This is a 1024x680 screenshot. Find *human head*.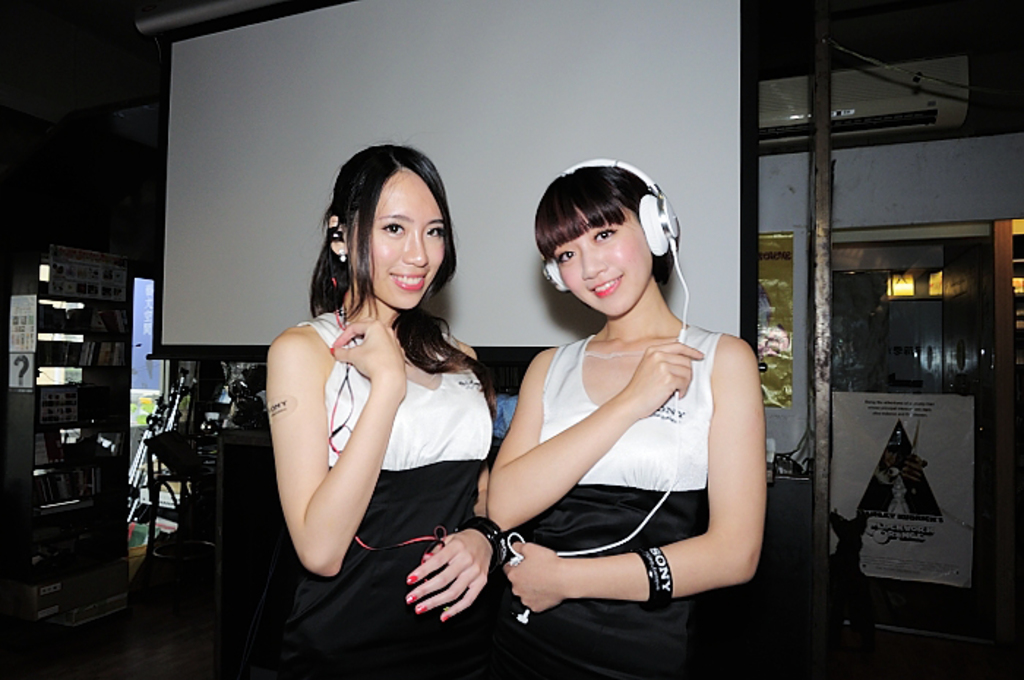
Bounding box: [x1=240, y1=367, x2=266, y2=393].
